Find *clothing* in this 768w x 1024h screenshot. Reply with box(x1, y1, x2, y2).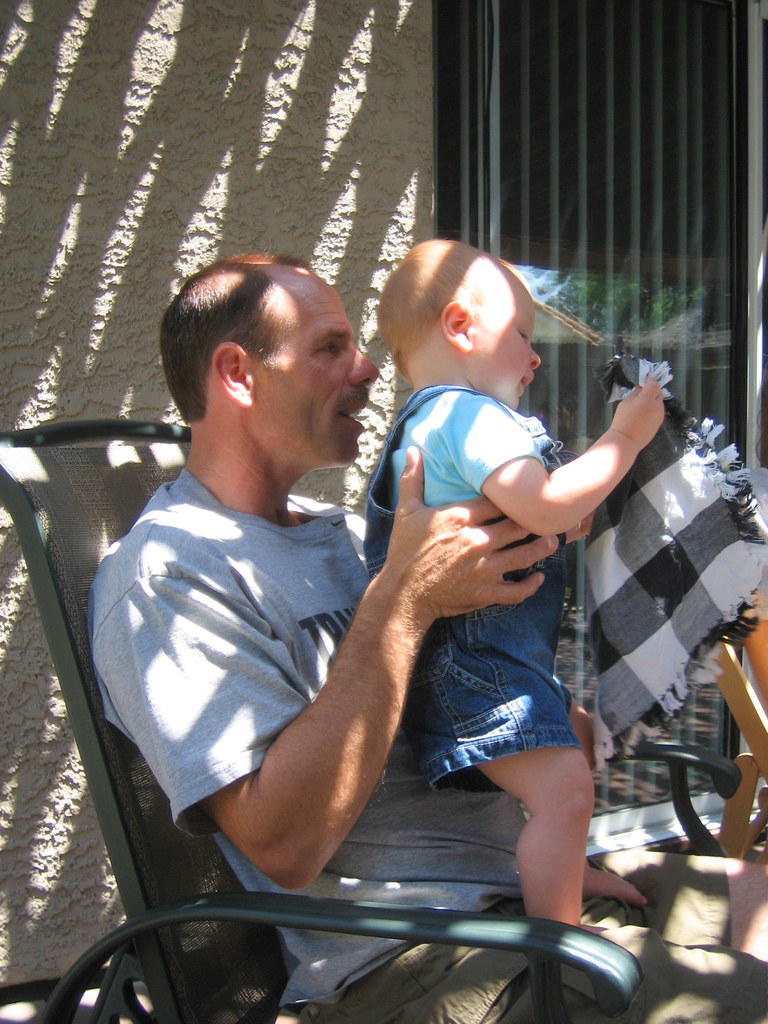
box(84, 462, 760, 1017).
